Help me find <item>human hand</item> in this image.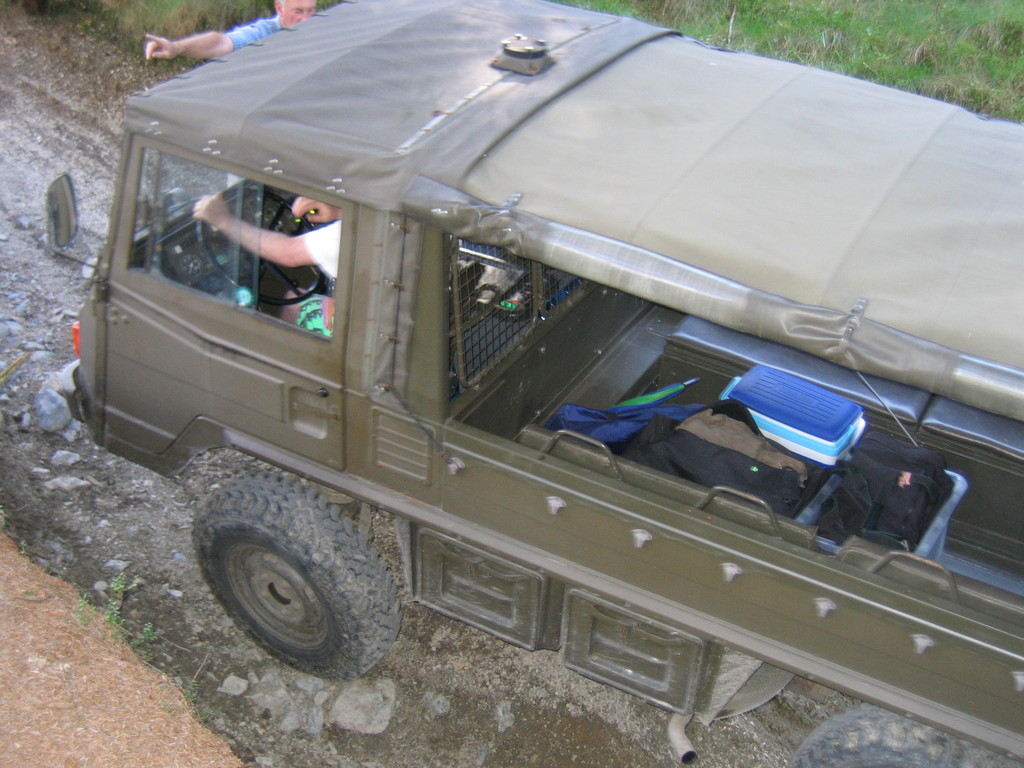
Found it: pyautogui.locateOnScreen(195, 193, 227, 229).
